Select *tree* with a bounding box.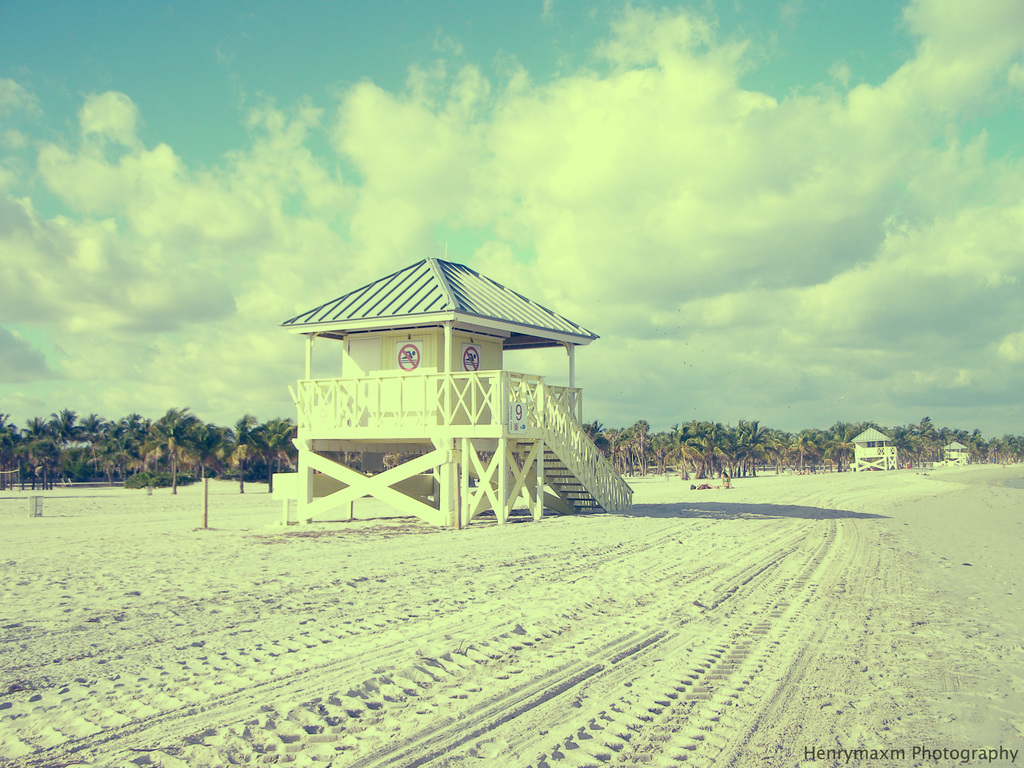
bbox(986, 436, 1000, 467).
